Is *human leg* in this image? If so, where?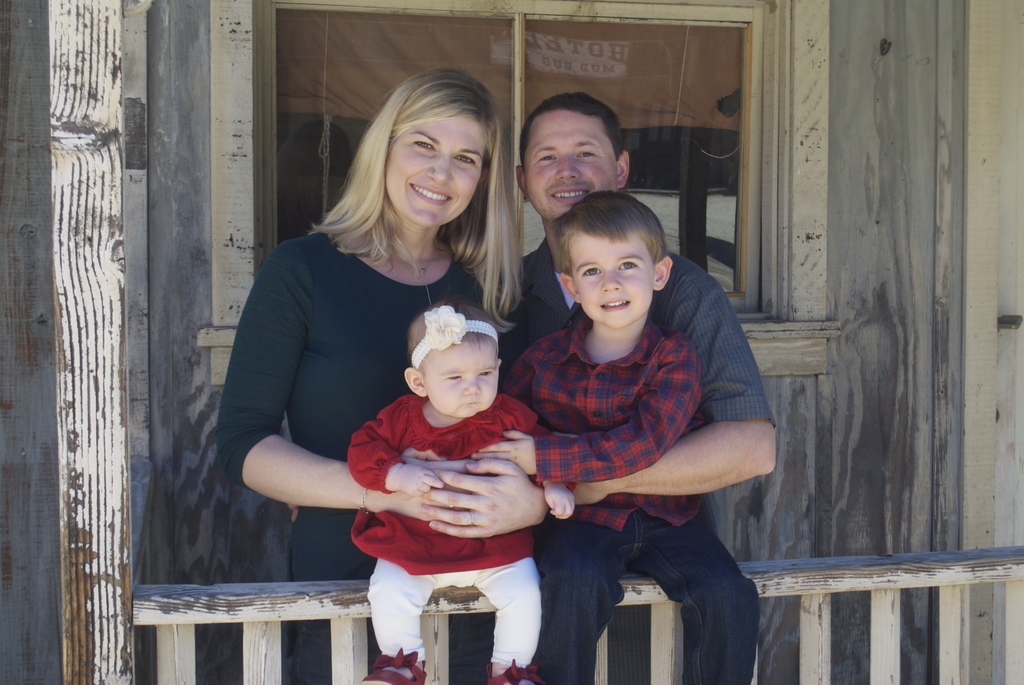
Yes, at rect(467, 539, 542, 684).
